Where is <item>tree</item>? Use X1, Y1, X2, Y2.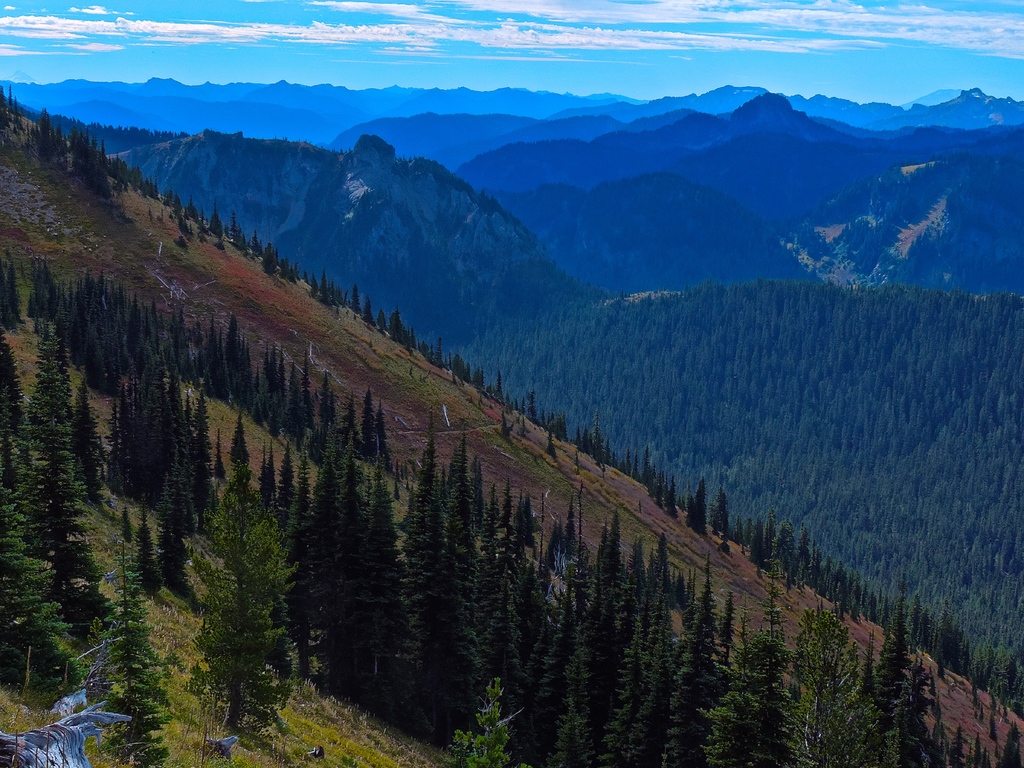
584, 403, 627, 467.
